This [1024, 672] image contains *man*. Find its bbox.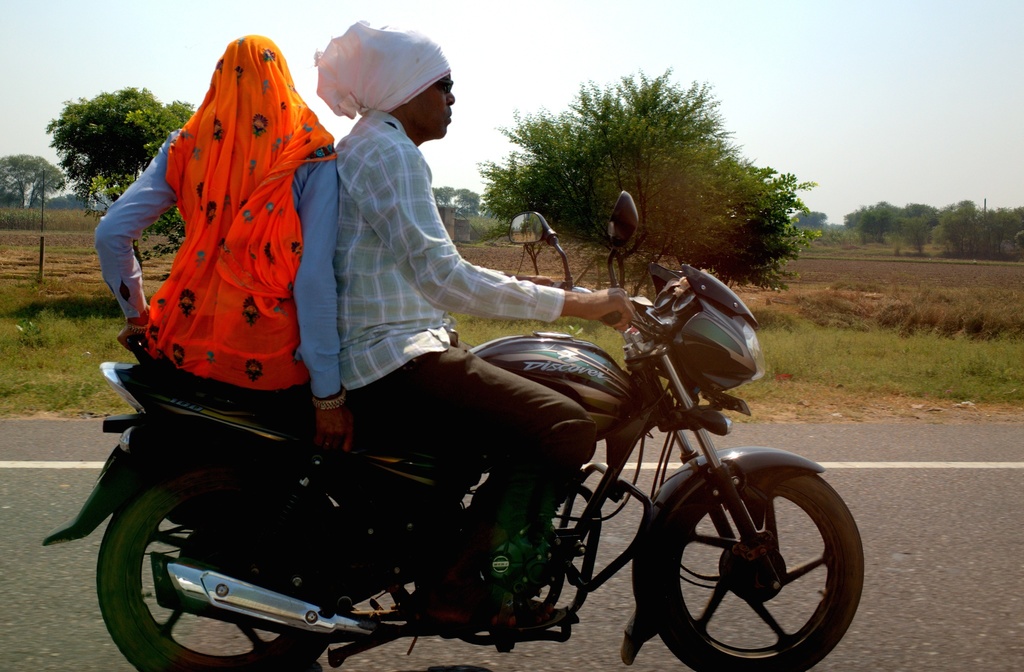
rect(337, 31, 630, 630).
